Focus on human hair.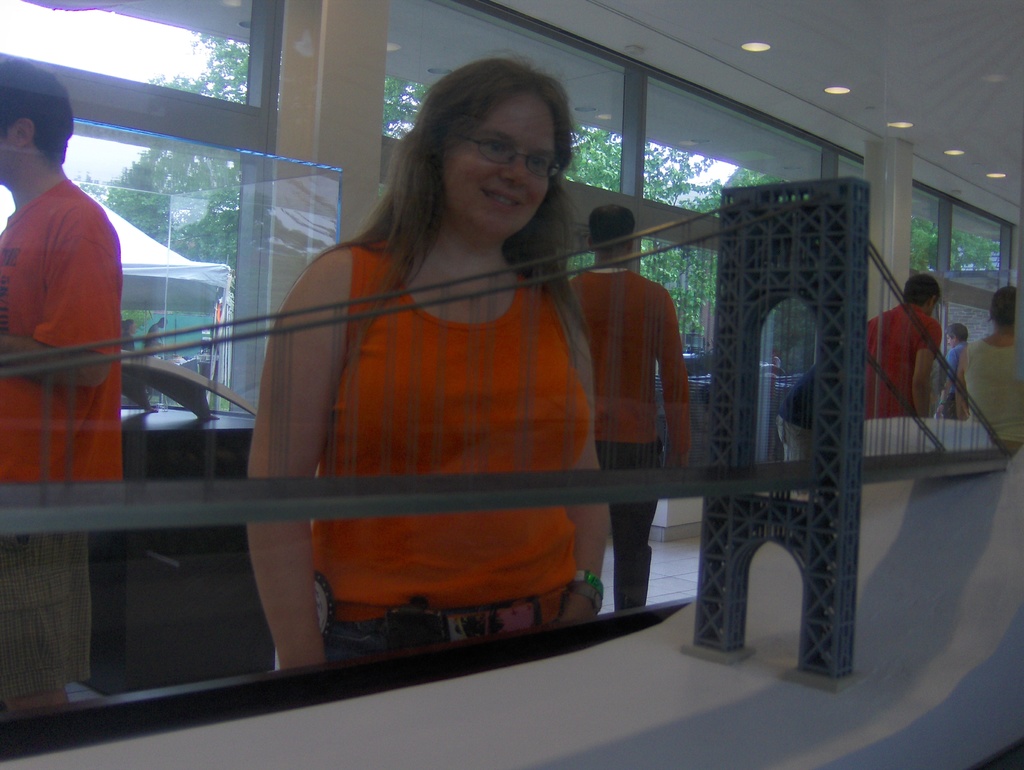
Focused at (x1=987, y1=287, x2=1016, y2=324).
